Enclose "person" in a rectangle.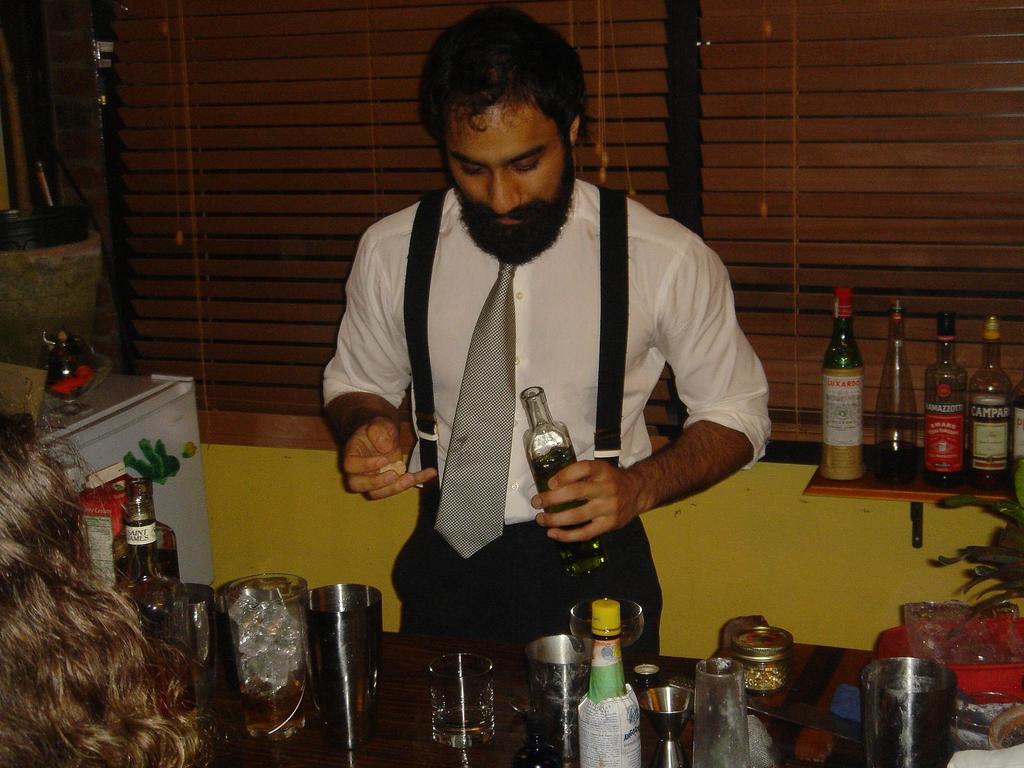
{"left": 312, "top": 24, "right": 764, "bottom": 708}.
